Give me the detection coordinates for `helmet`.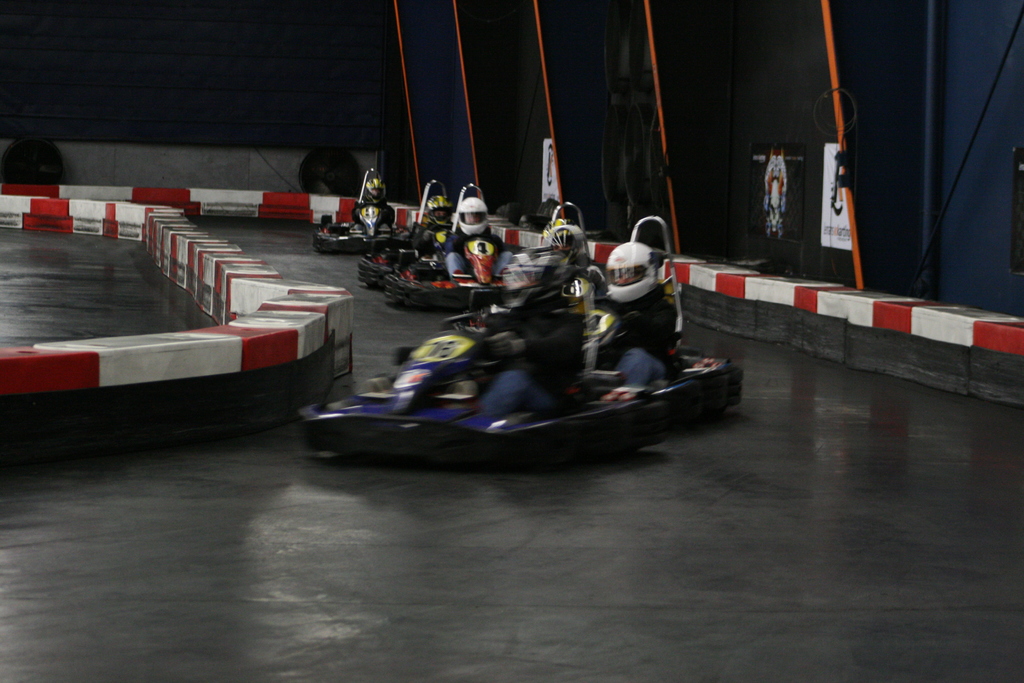
bbox=(456, 199, 492, 236).
